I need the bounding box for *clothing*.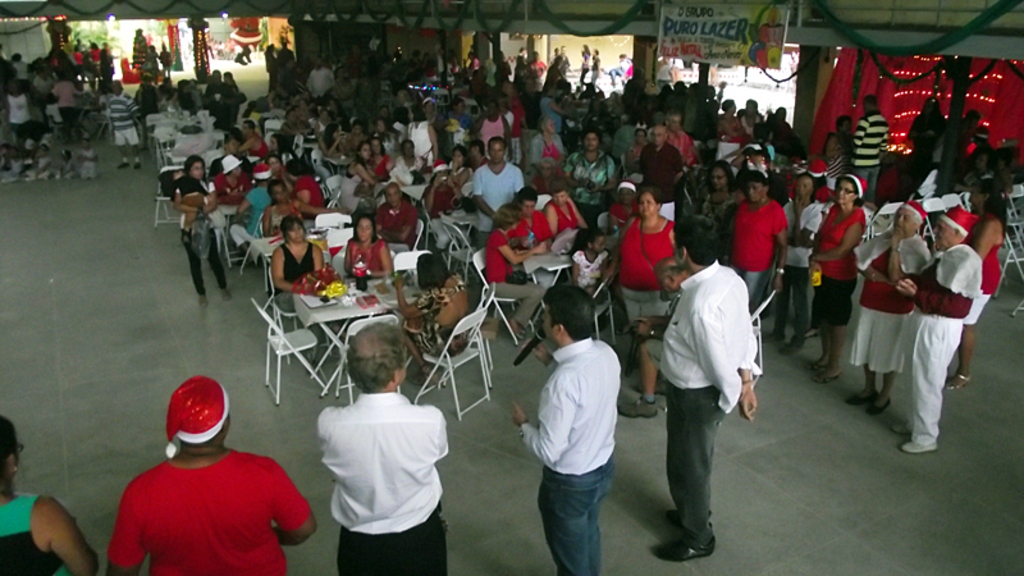
Here it is: left=169, top=174, right=233, bottom=288.
